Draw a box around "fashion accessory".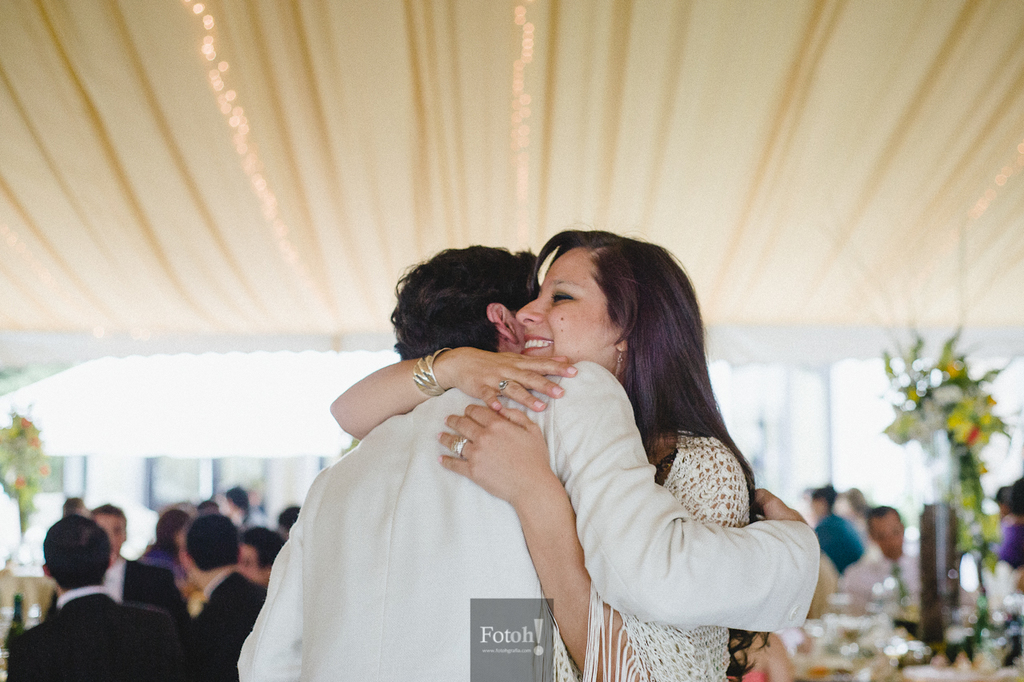
bbox=[412, 347, 449, 396].
